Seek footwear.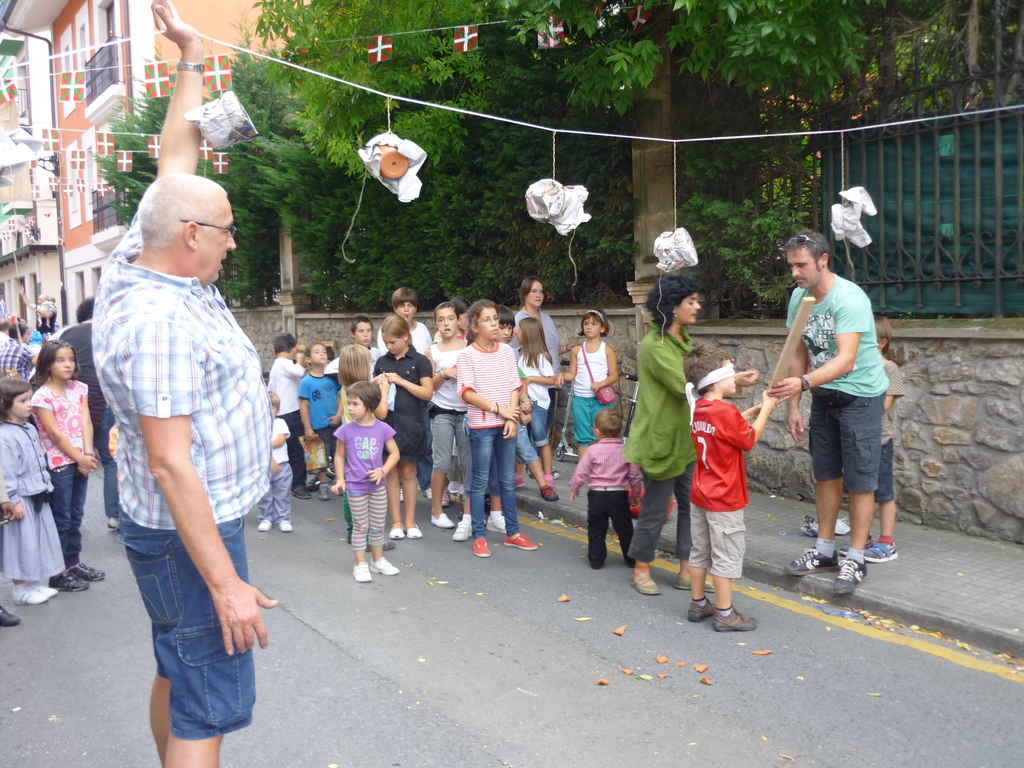
bbox(472, 538, 491, 559).
